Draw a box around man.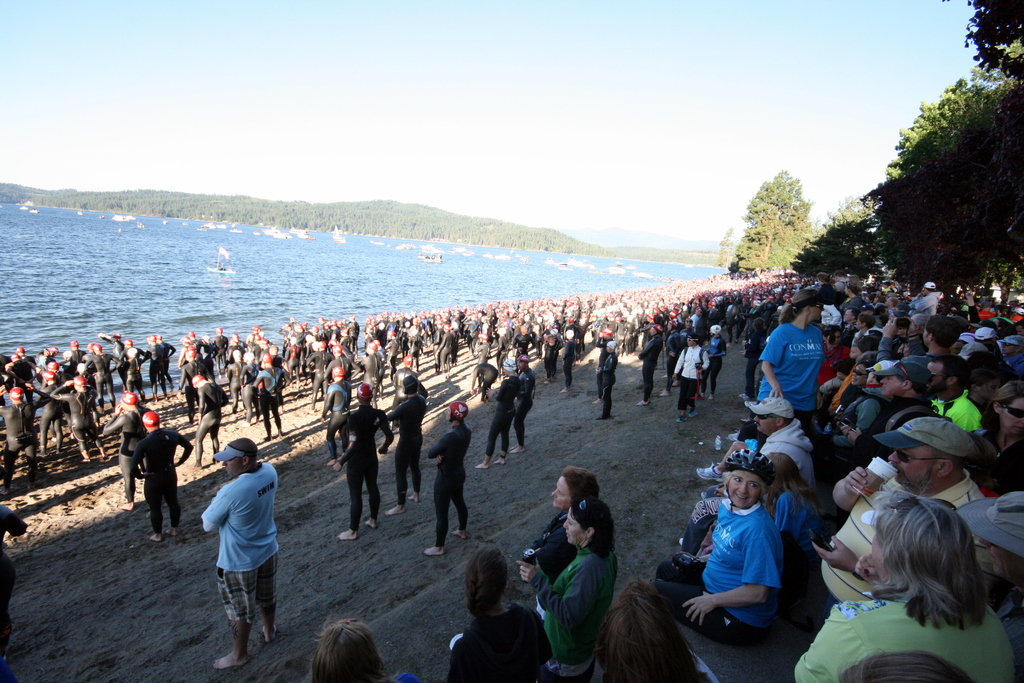
l=119, t=339, r=145, b=398.
